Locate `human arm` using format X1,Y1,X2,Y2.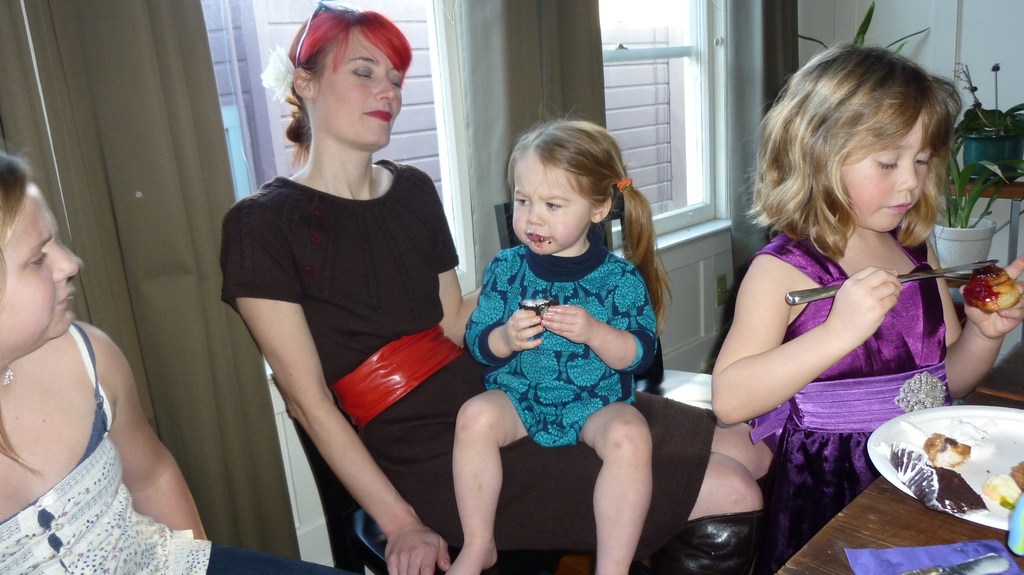
700,246,899,429.
